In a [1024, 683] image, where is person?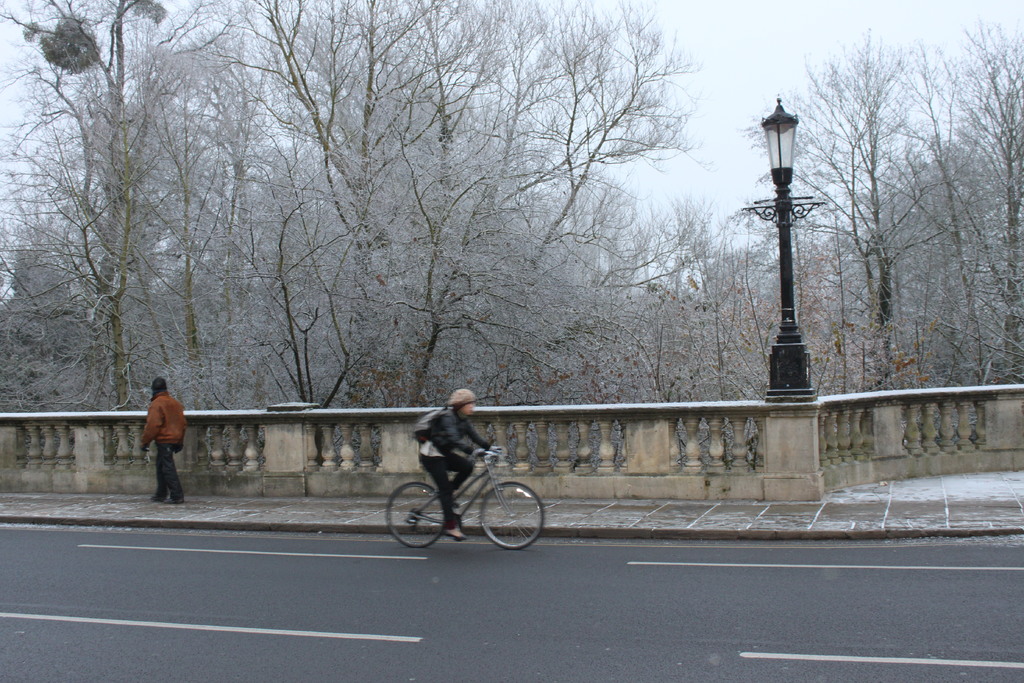
{"x1": 414, "y1": 386, "x2": 484, "y2": 541}.
